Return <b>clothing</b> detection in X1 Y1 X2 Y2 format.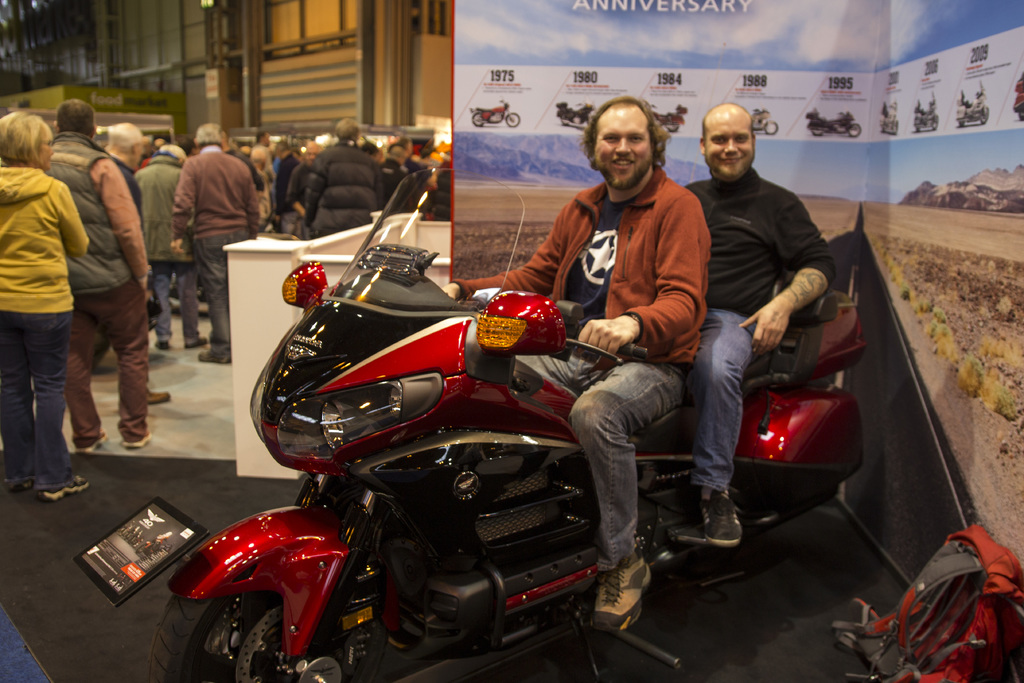
458 167 706 370.
